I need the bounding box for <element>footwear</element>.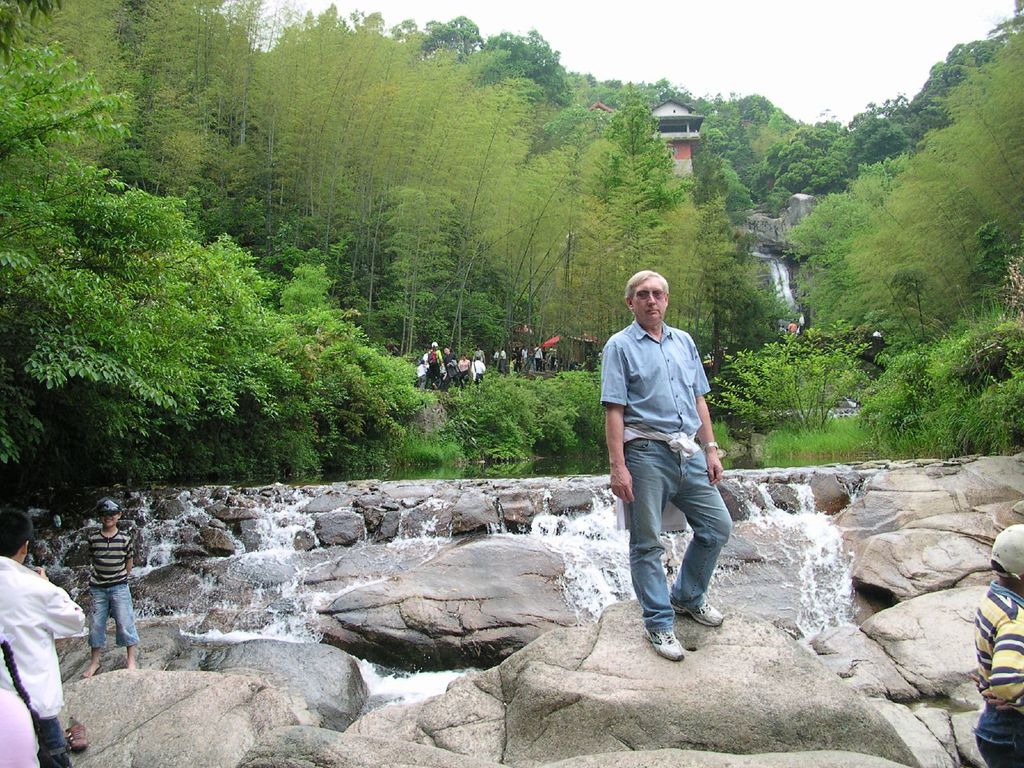
Here it is: region(61, 712, 88, 753).
